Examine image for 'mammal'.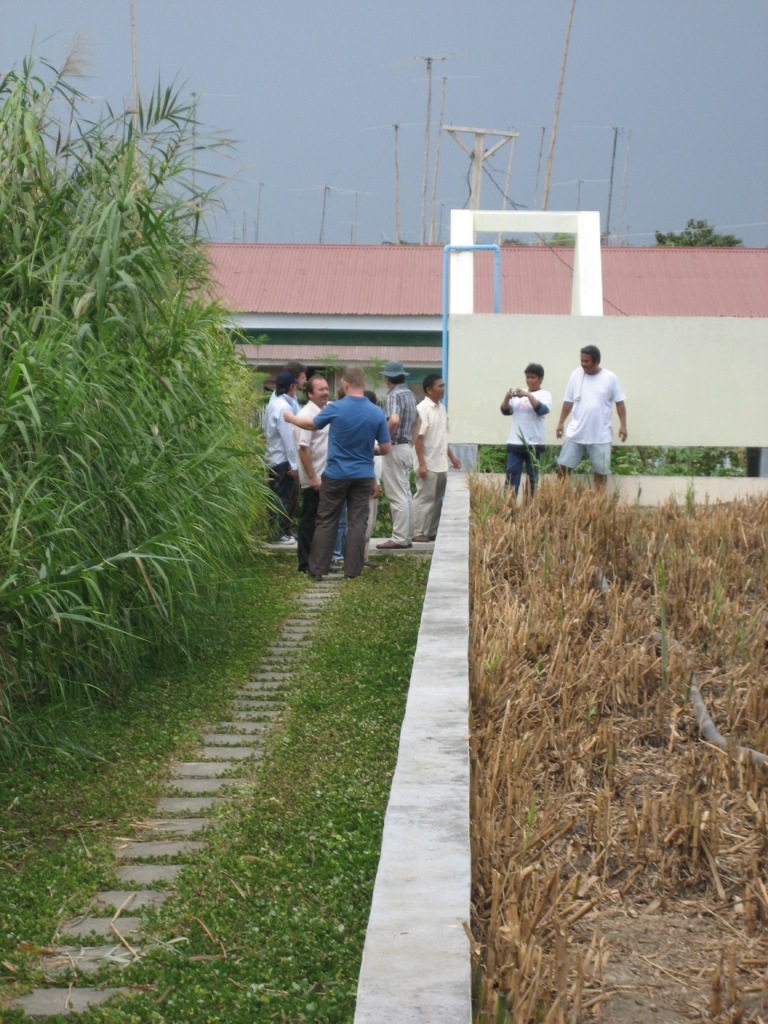
Examination result: region(265, 360, 304, 421).
